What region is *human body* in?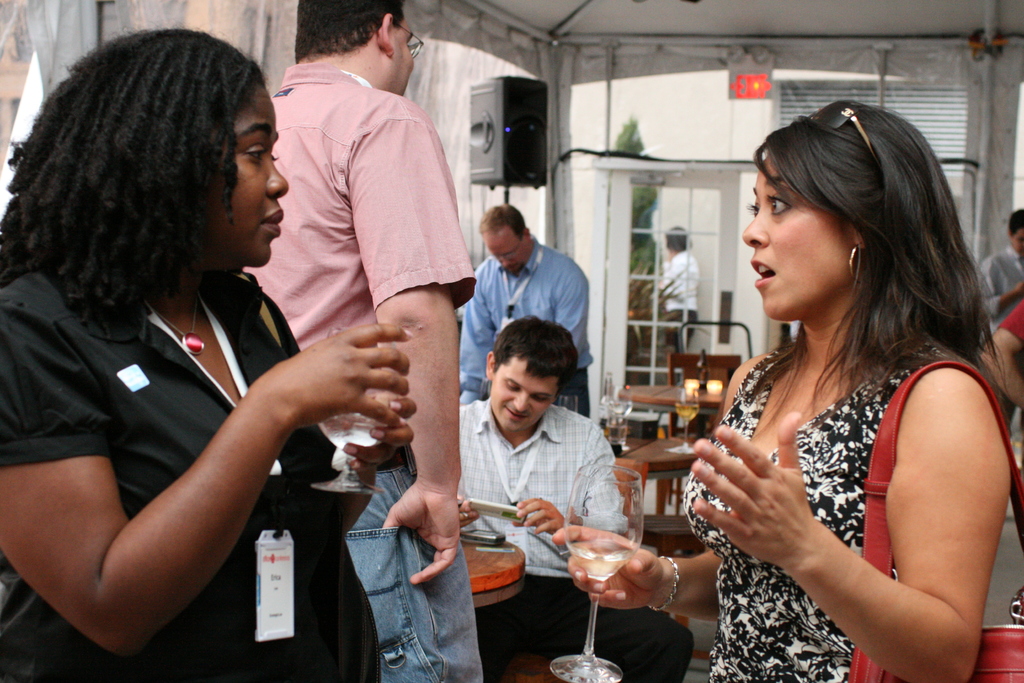
l=968, t=211, r=1023, b=435.
